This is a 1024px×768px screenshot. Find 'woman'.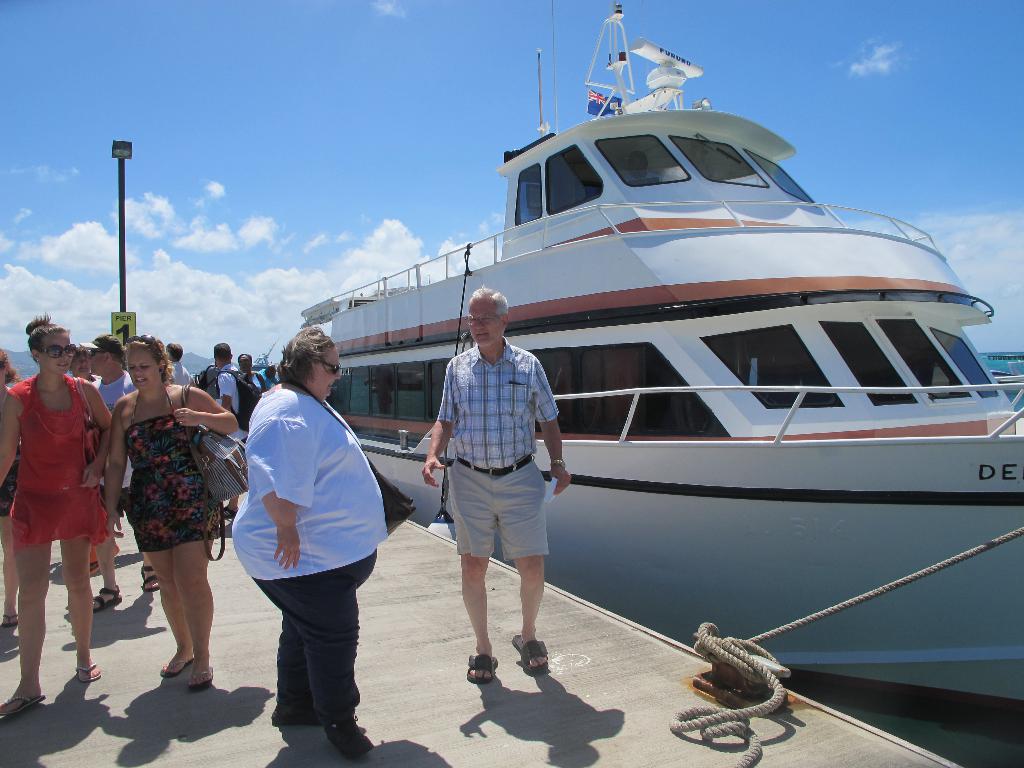
Bounding box: bbox=(0, 315, 125, 720).
